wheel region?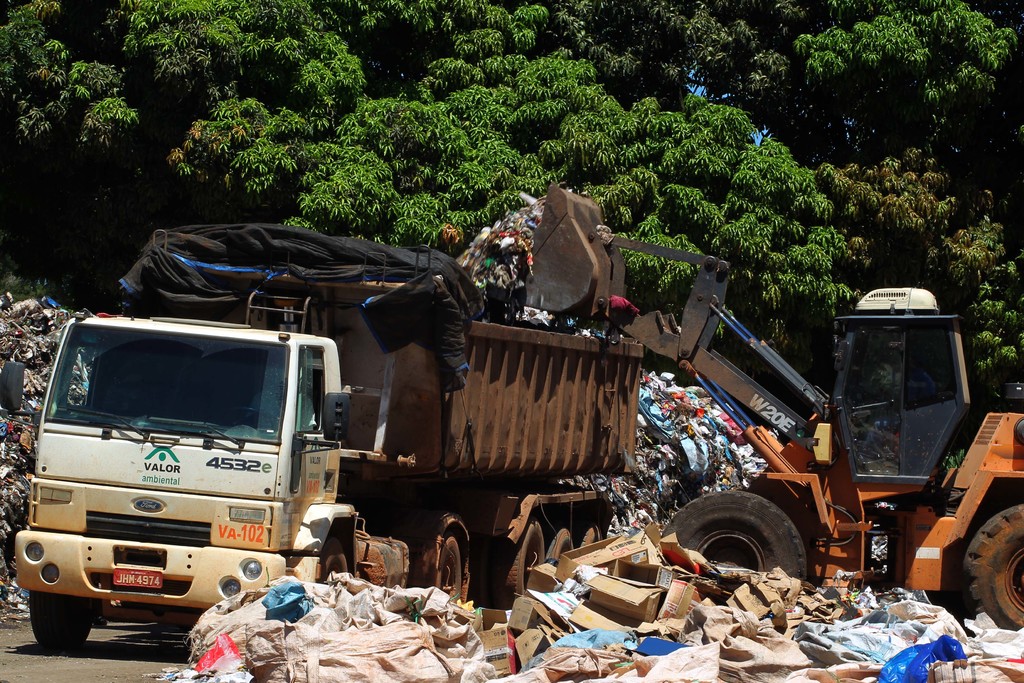
(689, 509, 815, 580)
